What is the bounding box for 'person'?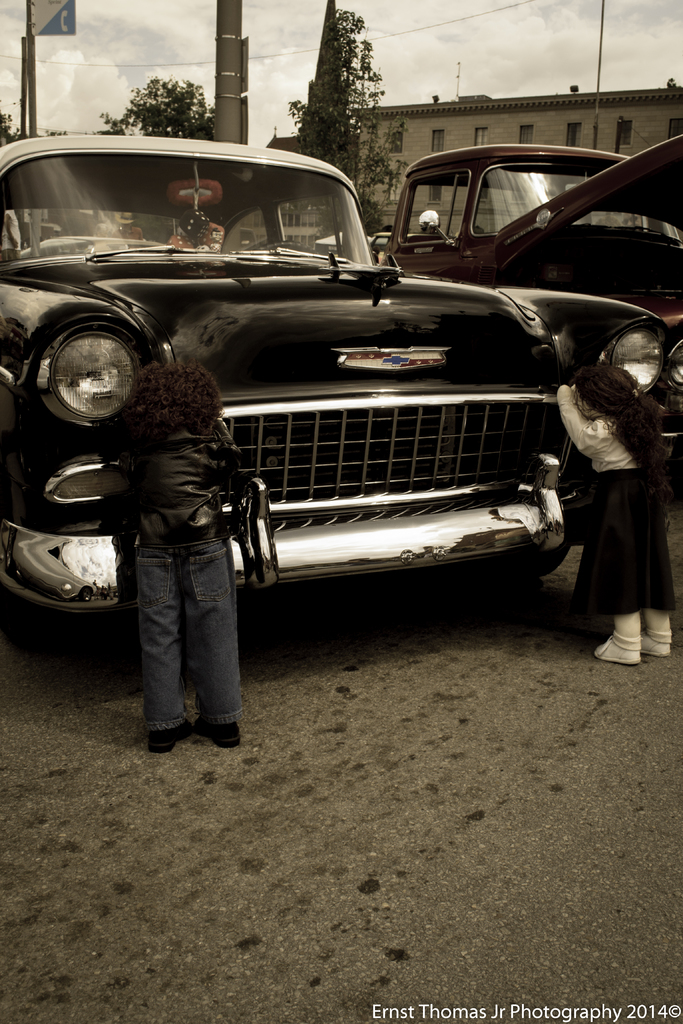
box(101, 316, 256, 768).
